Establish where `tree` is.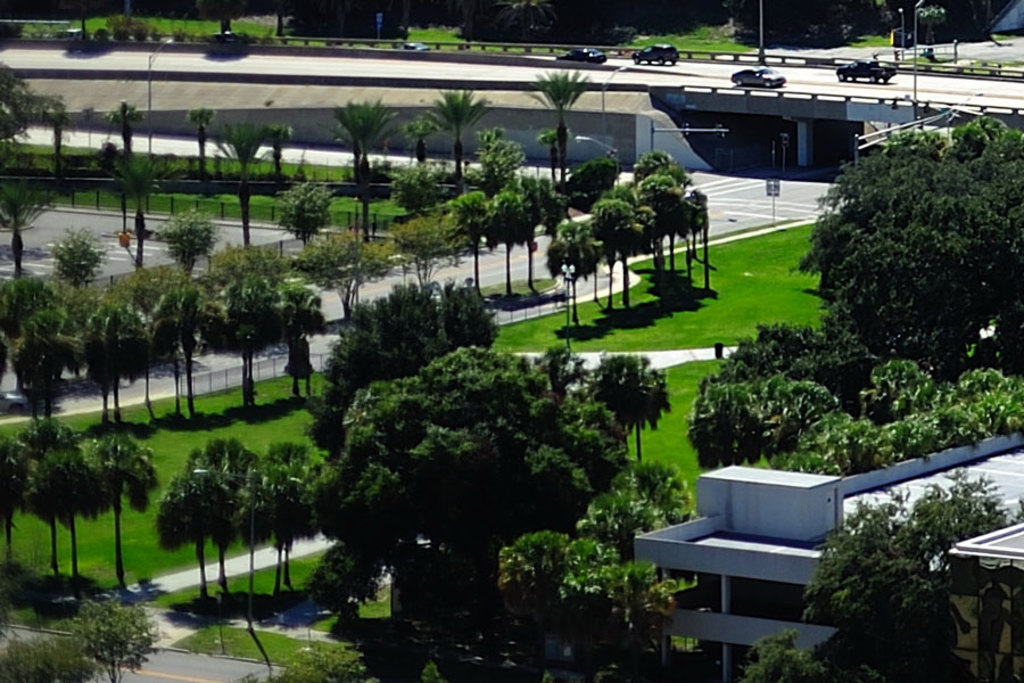
Established at <bbox>795, 464, 1017, 682</bbox>.
